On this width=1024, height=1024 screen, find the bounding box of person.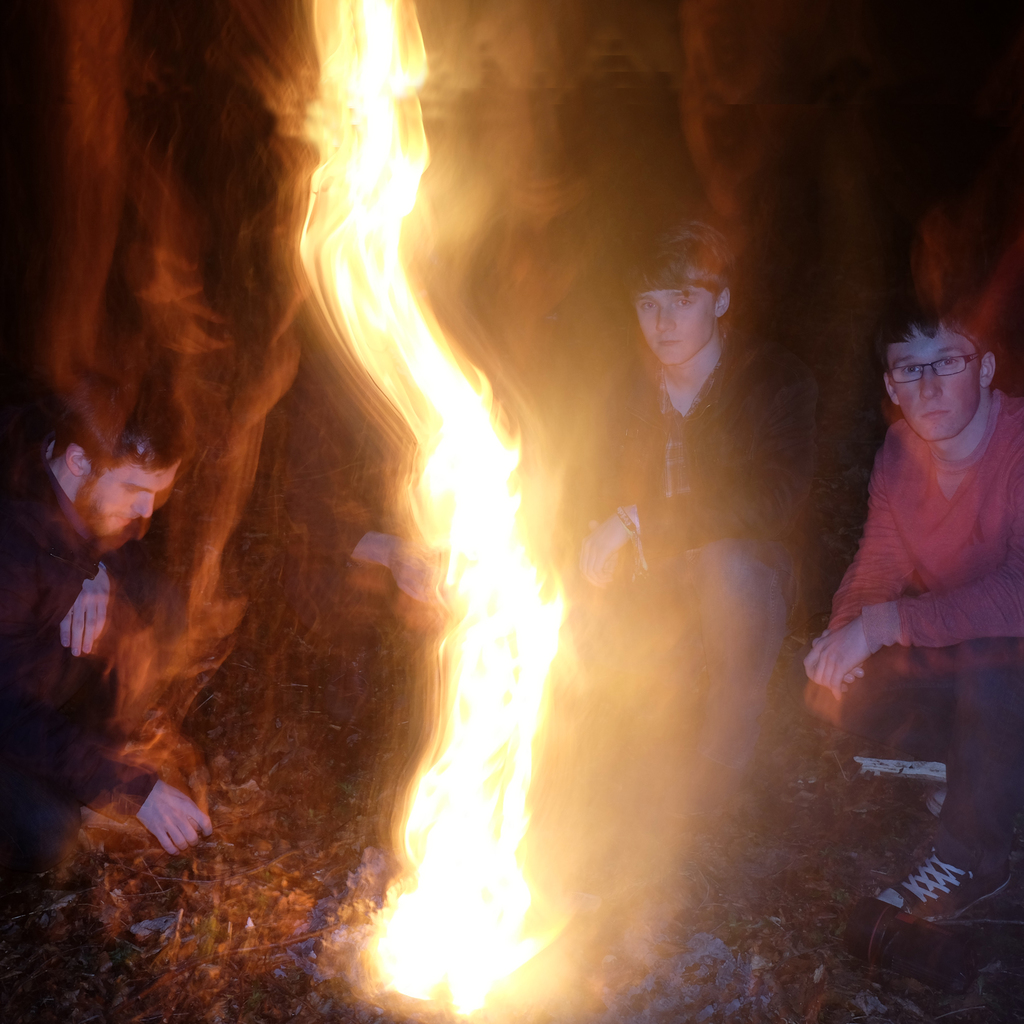
Bounding box: l=578, t=204, r=779, b=836.
